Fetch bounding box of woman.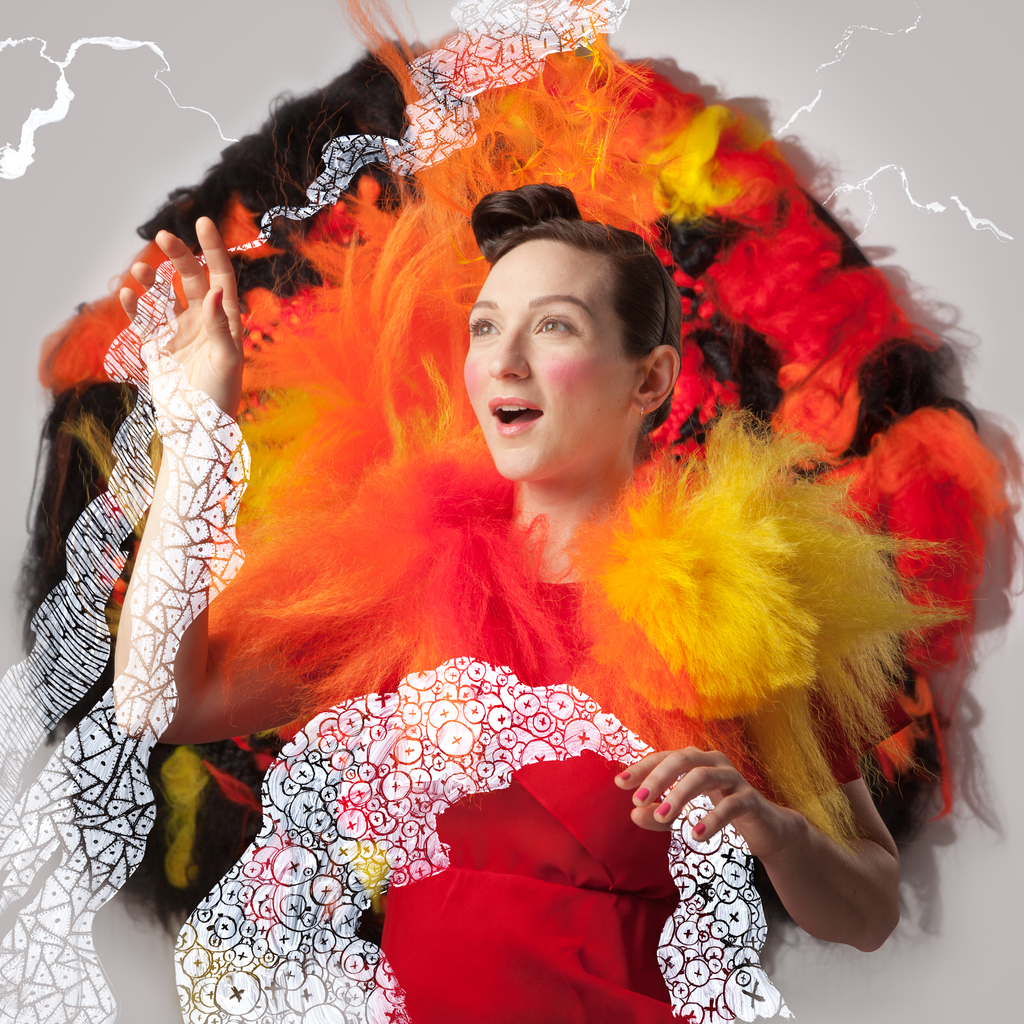
Bbox: <region>111, 183, 909, 1023</region>.
